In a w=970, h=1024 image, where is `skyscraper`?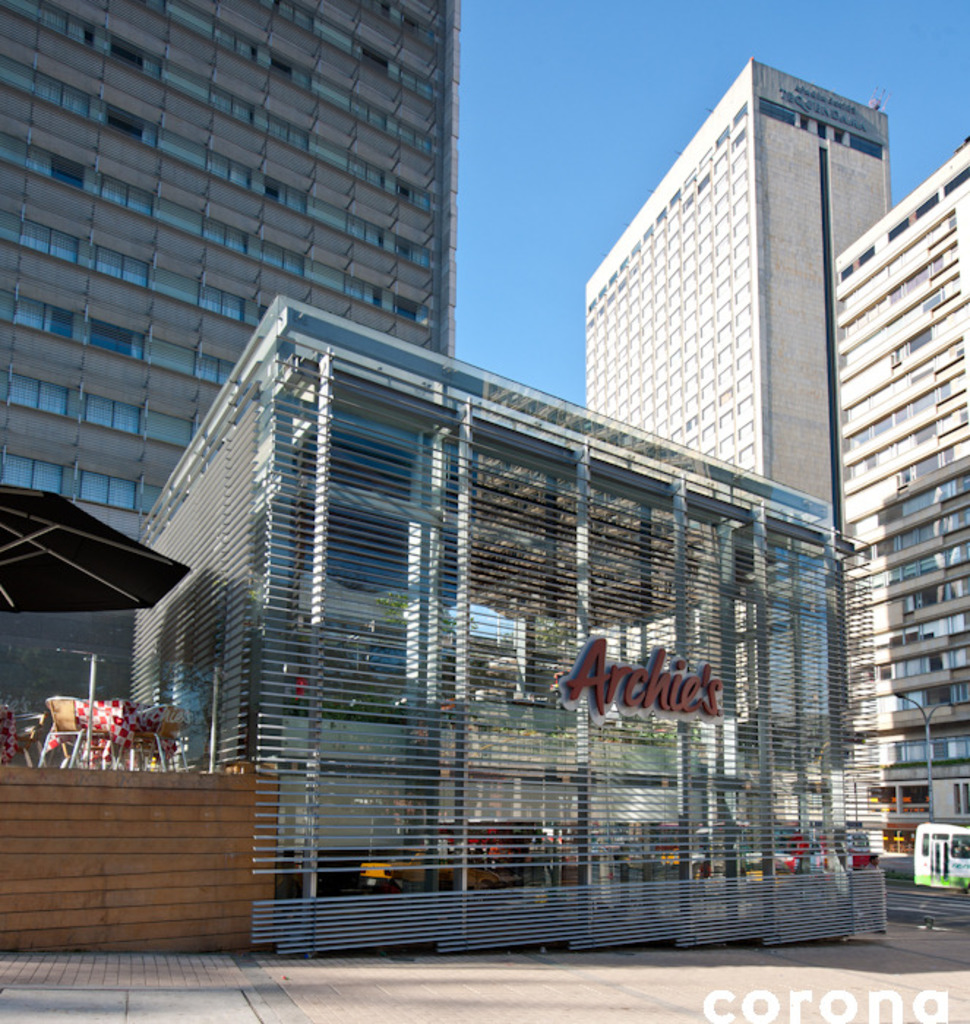
bbox=(0, 0, 459, 543).
